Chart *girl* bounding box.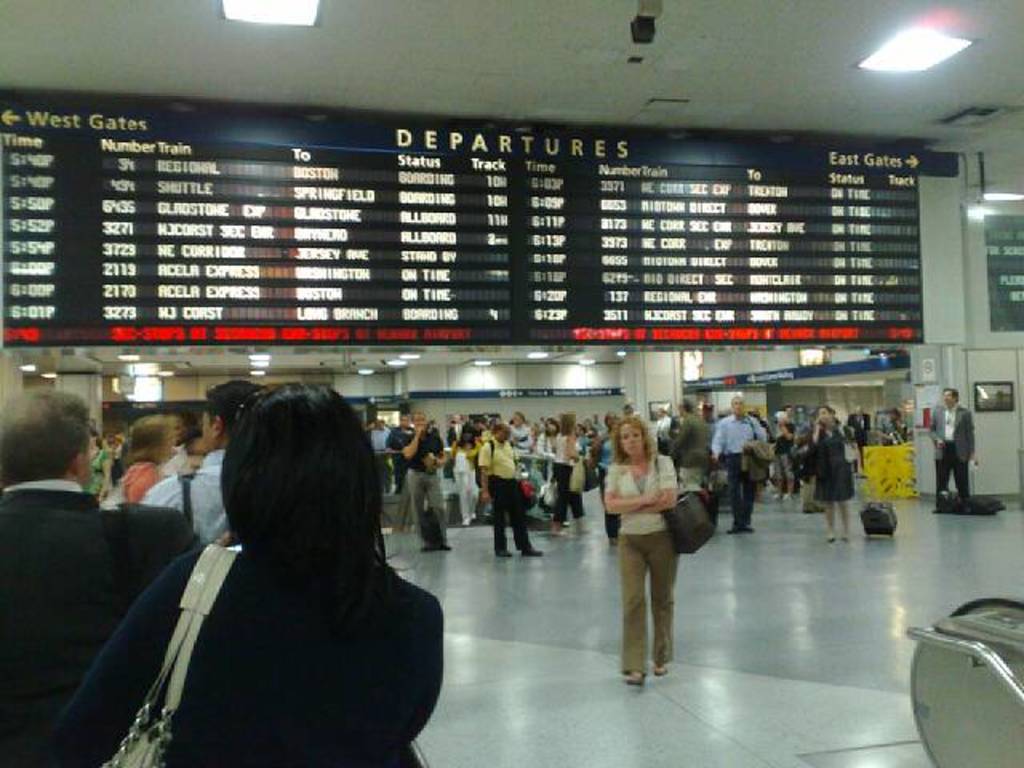
Charted: <region>605, 416, 680, 686</region>.
